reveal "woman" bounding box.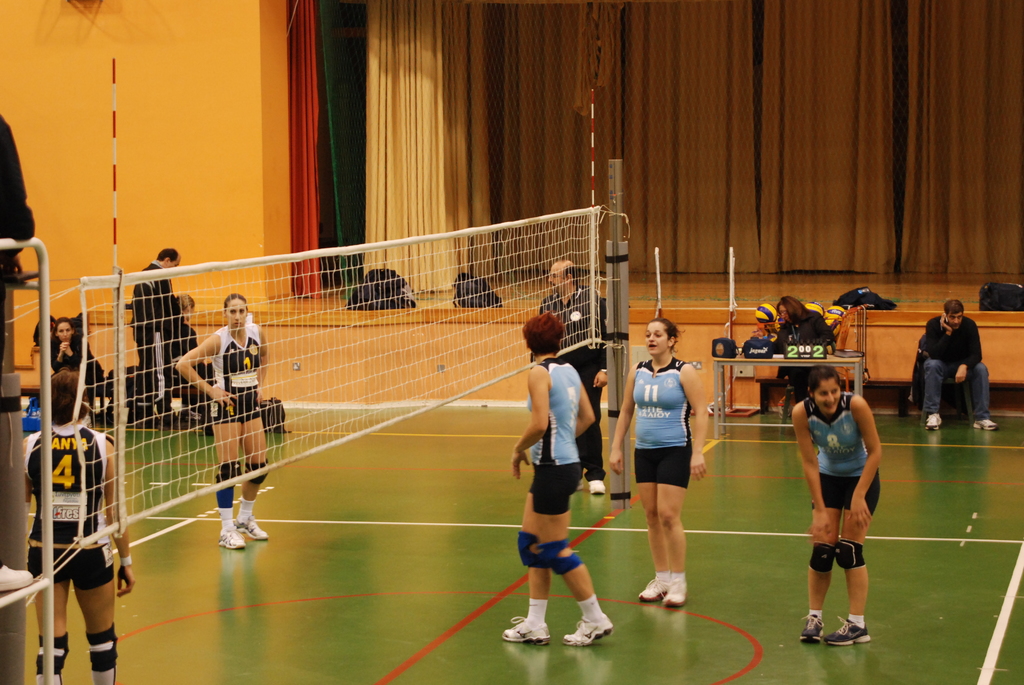
Revealed: 175, 295, 268, 557.
